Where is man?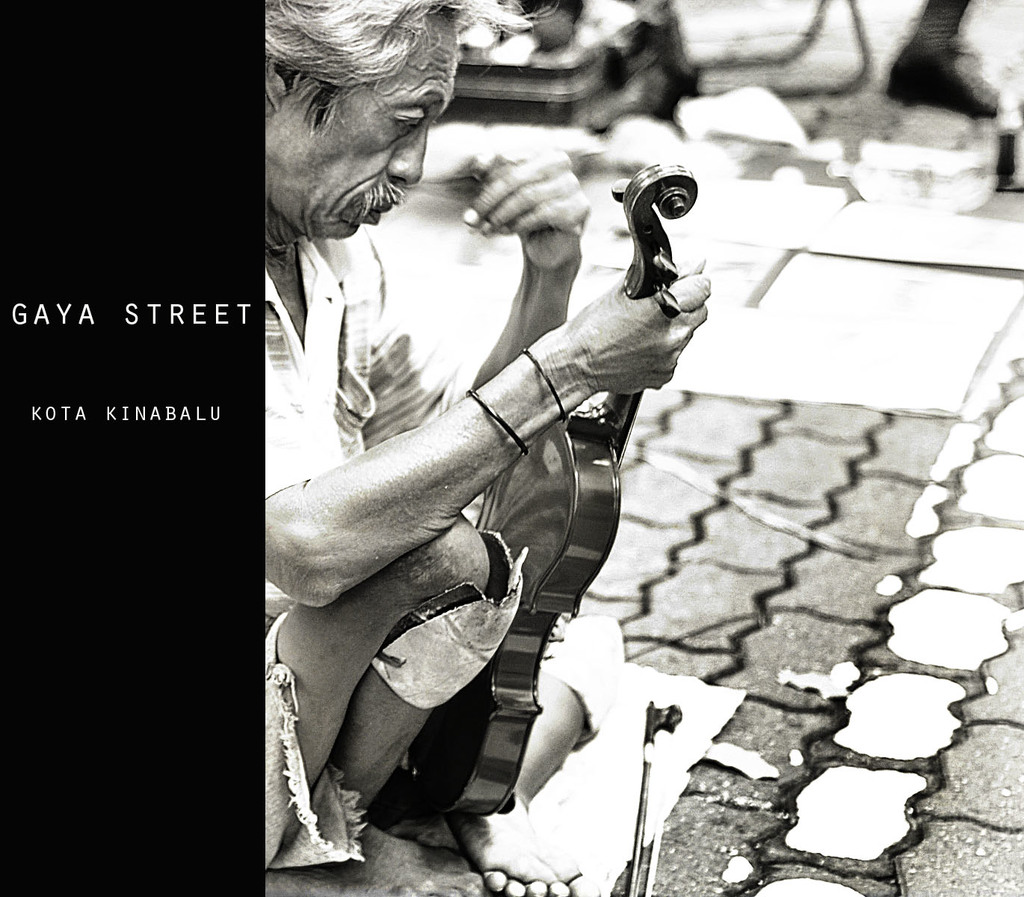
251/0/724/886.
